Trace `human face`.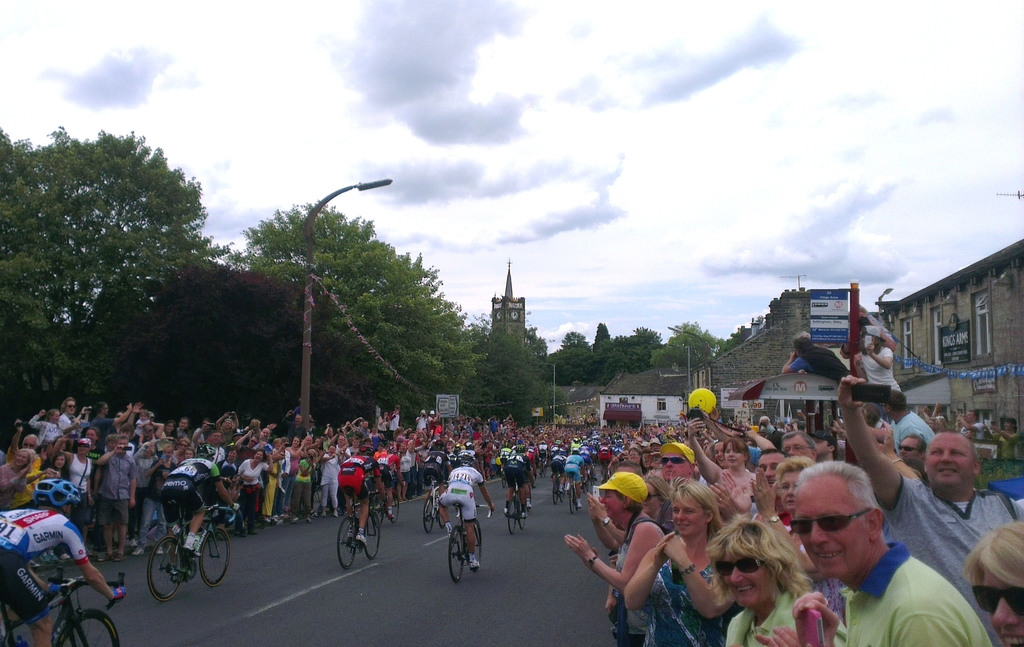
Traced to [left=714, top=442, right=725, bottom=466].
